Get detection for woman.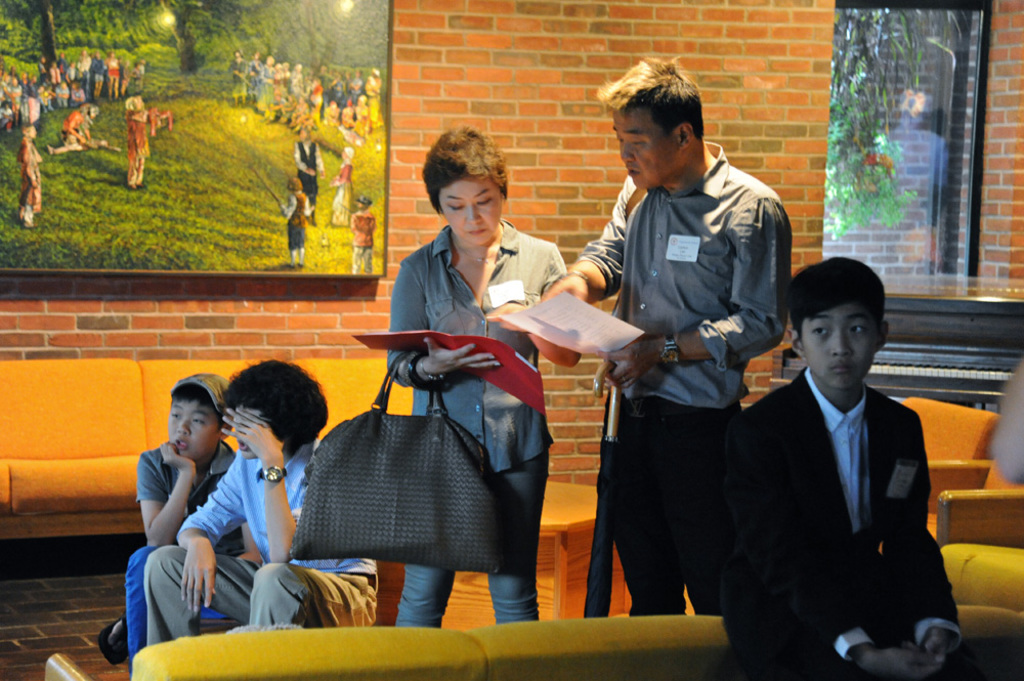
Detection: select_region(332, 142, 353, 228).
